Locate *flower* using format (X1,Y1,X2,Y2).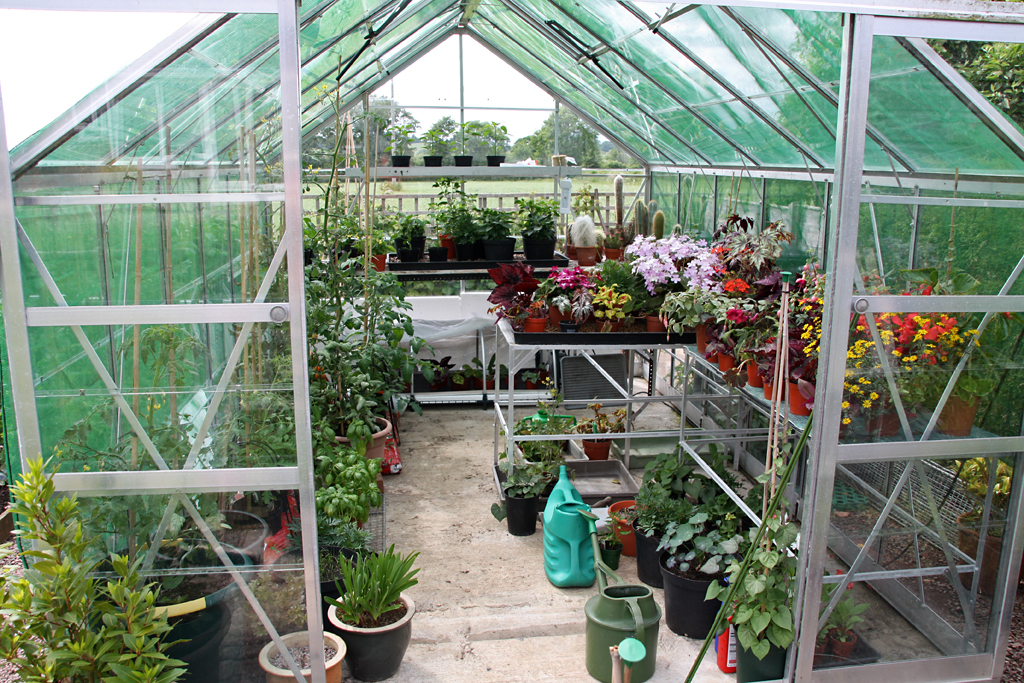
(765,510,790,546).
